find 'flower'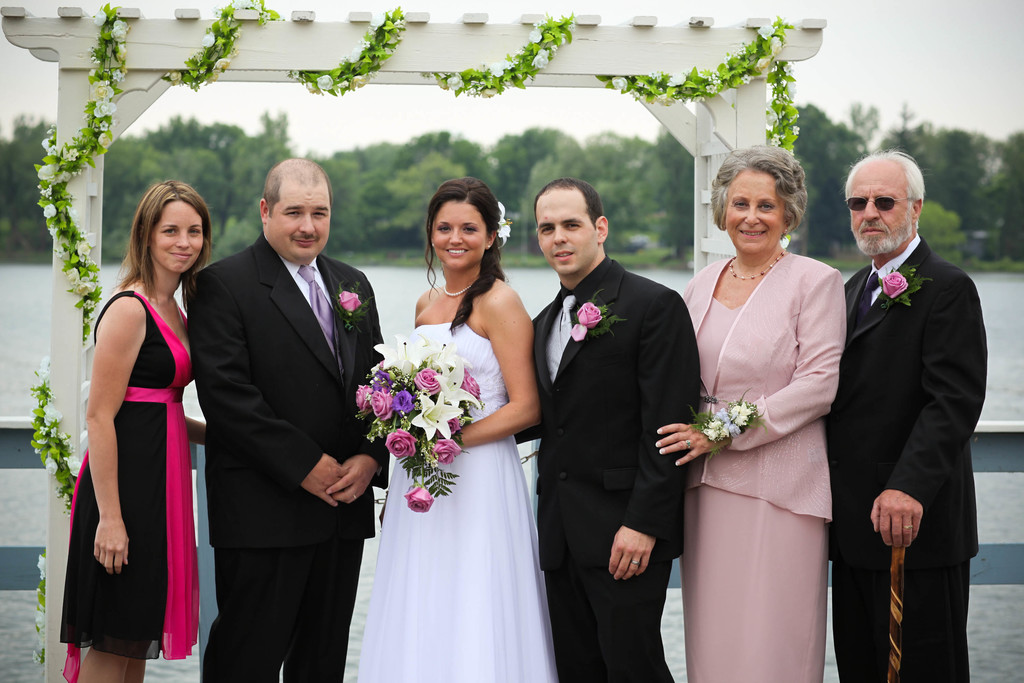
<box>43,354,51,366</box>
